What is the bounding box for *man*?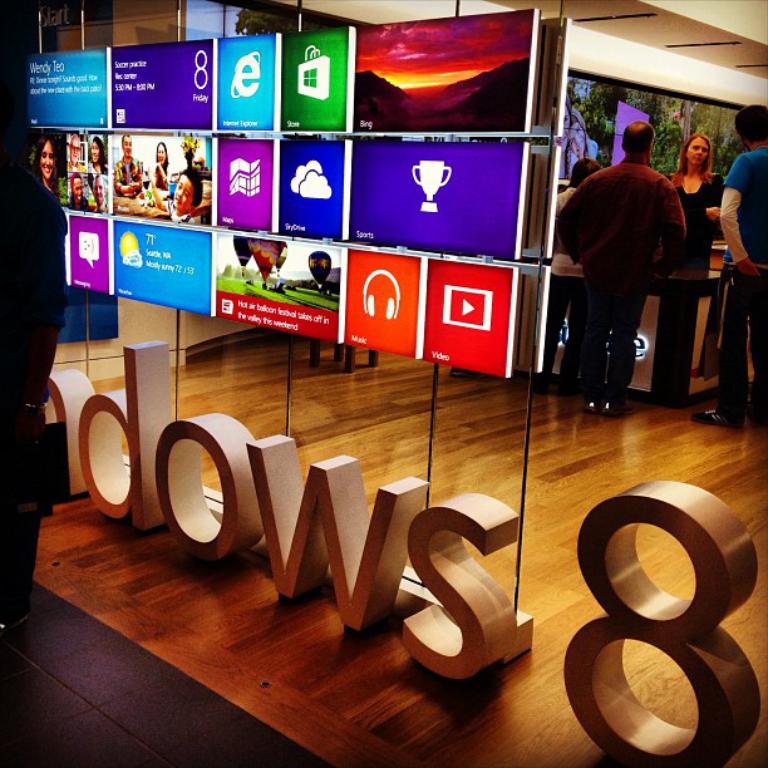
box=[115, 136, 143, 193].
